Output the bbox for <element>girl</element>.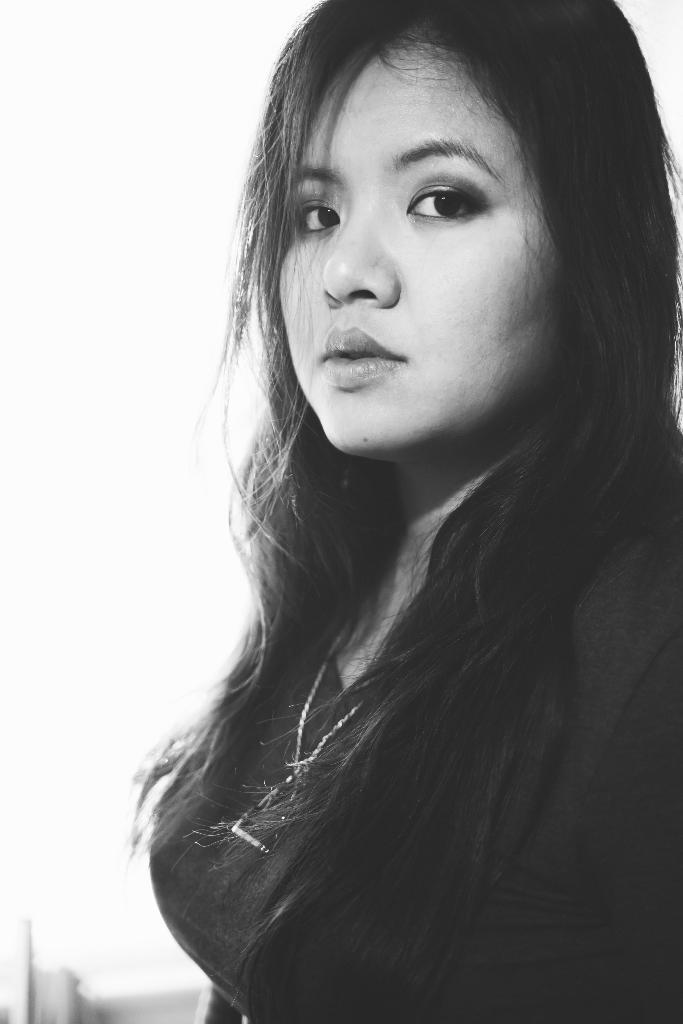
{"left": 0, "top": 0, "right": 682, "bottom": 1023}.
